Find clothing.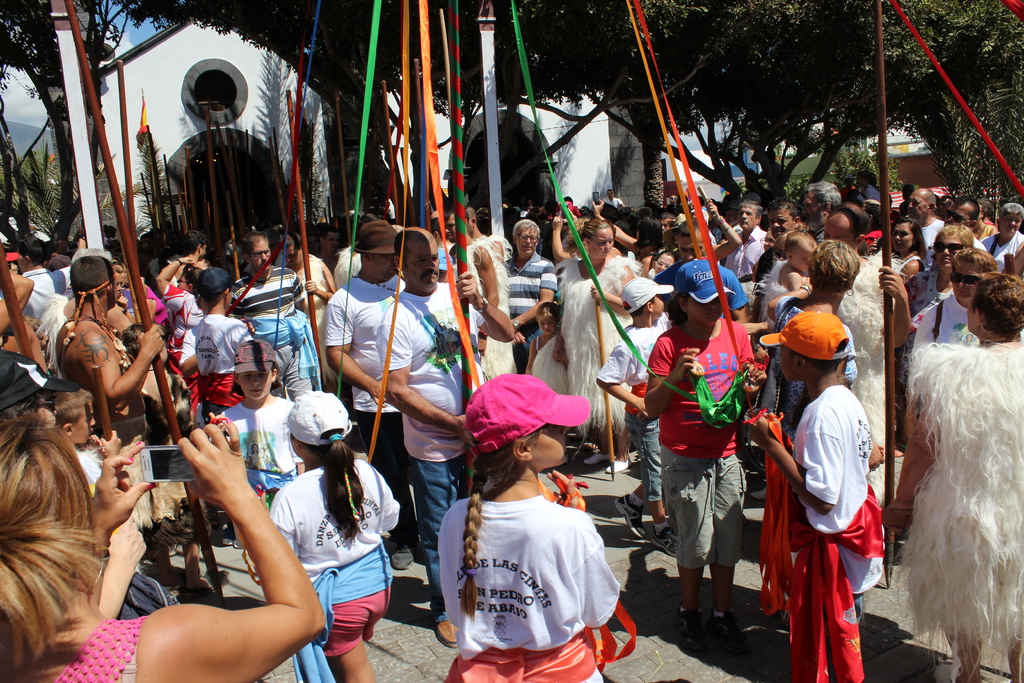
Rect(838, 254, 901, 508).
